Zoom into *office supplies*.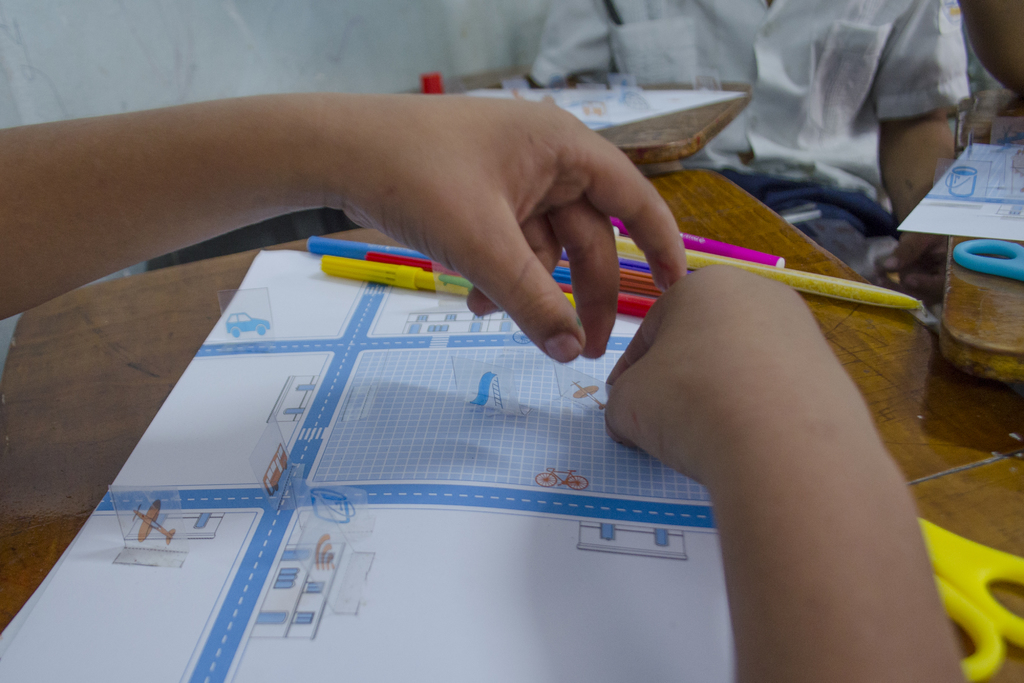
Zoom target: box(545, 264, 662, 303).
